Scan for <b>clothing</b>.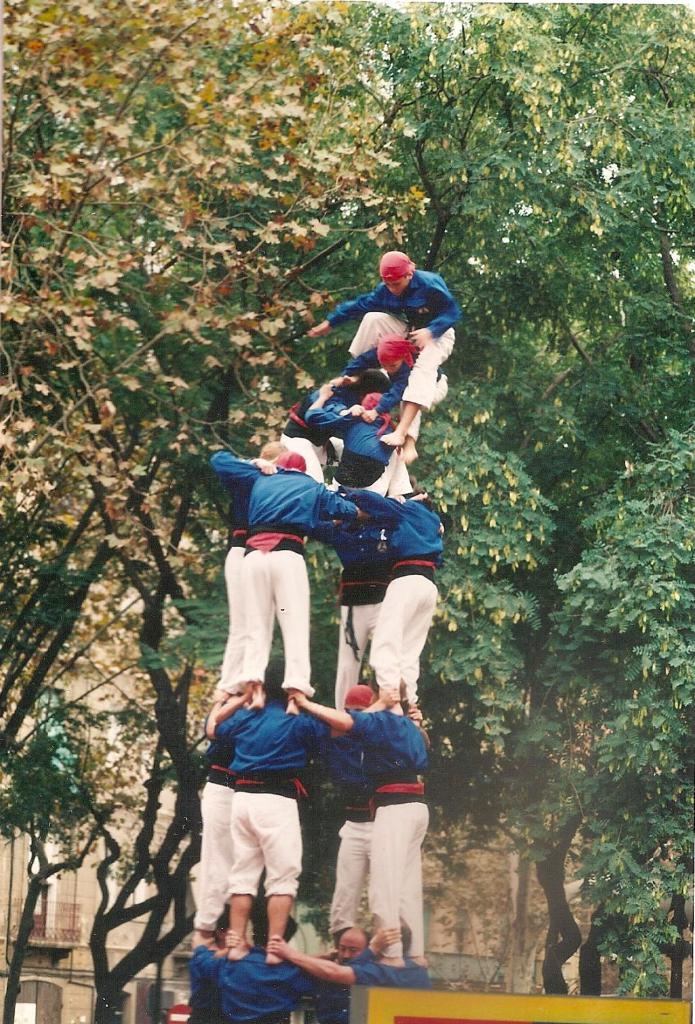
Scan result: select_region(211, 703, 333, 904).
